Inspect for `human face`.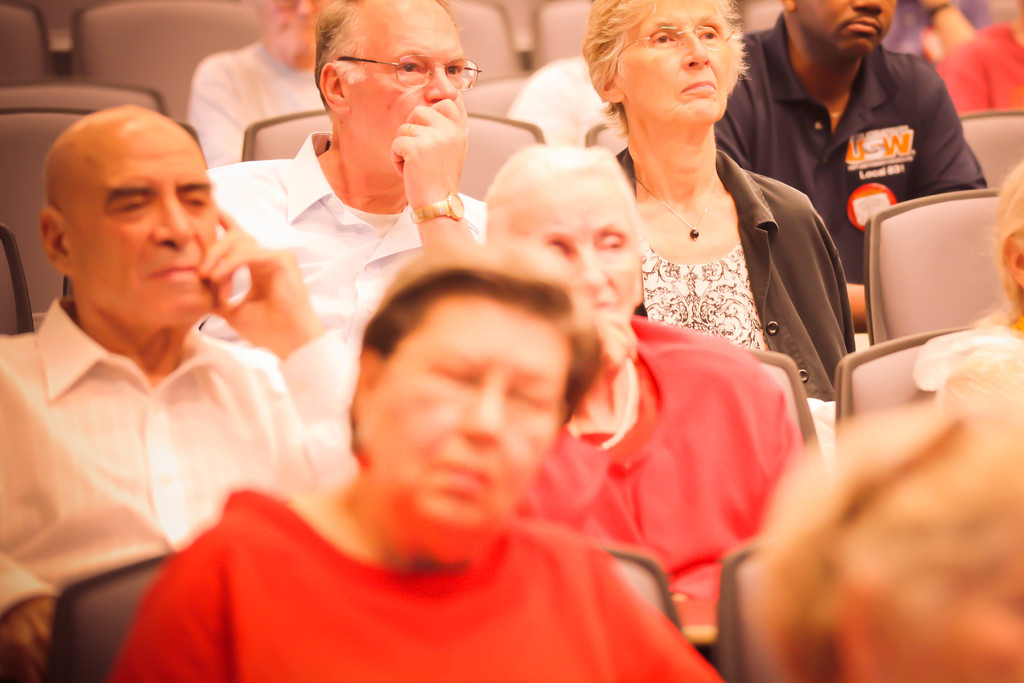
Inspection: bbox=[507, 177, 641, 316].
